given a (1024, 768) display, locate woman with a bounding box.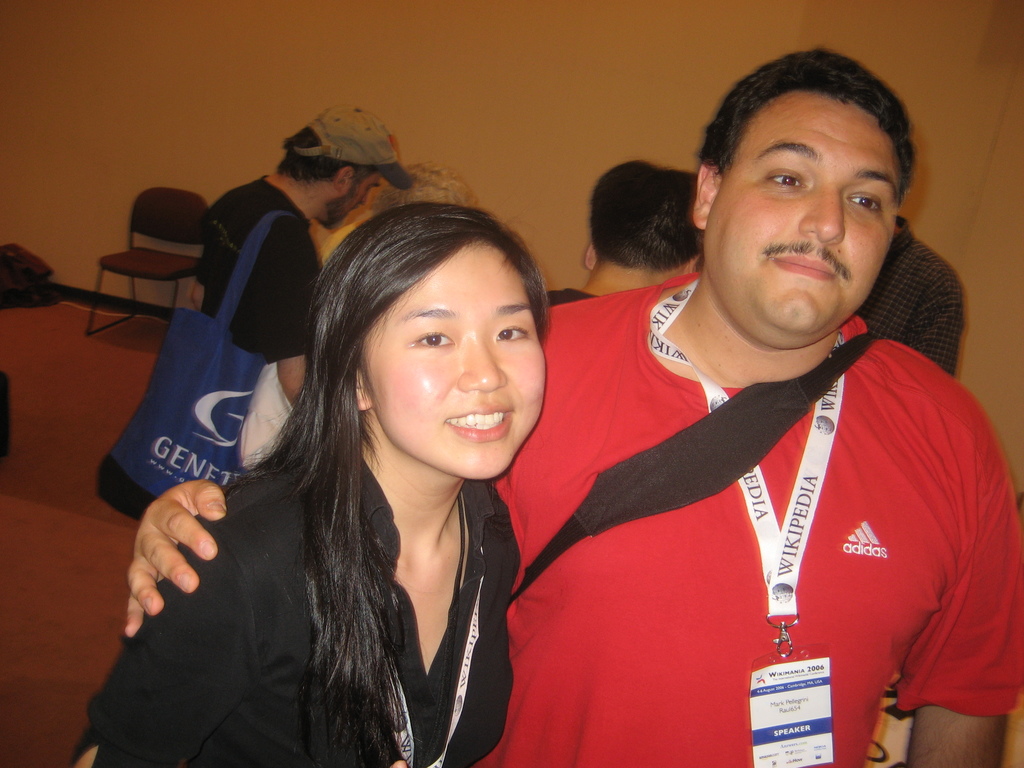
Located: (x1=67, y1=209, x2=552, y2=767).
